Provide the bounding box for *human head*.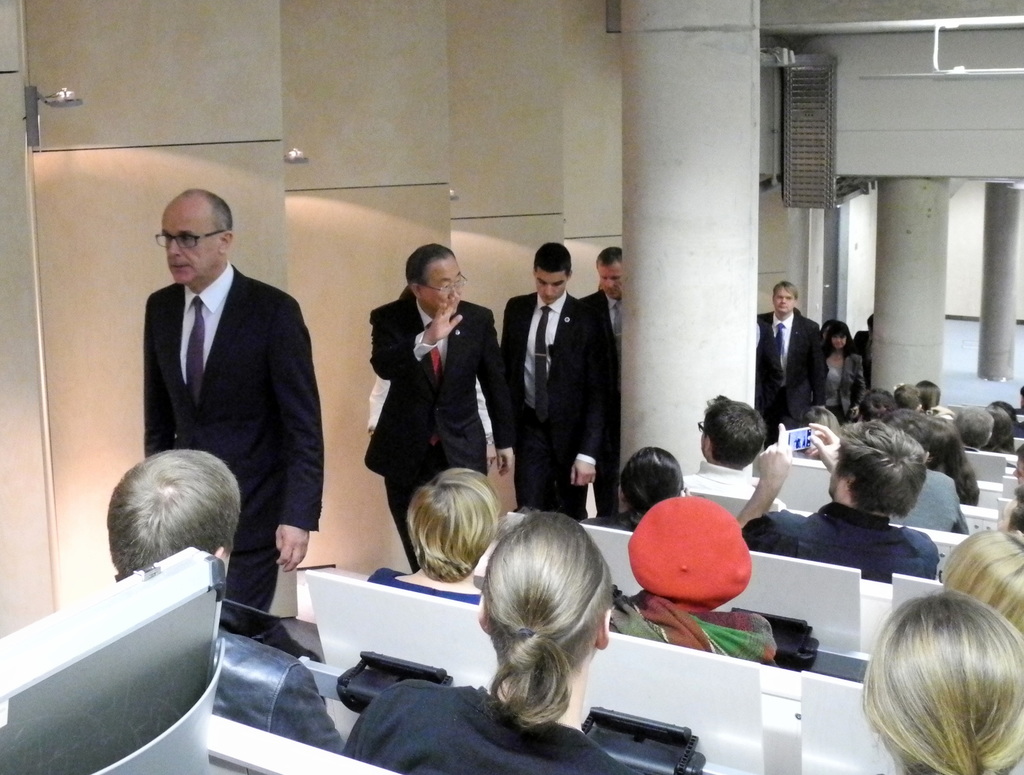
crop(804, 407, 842, 438).
